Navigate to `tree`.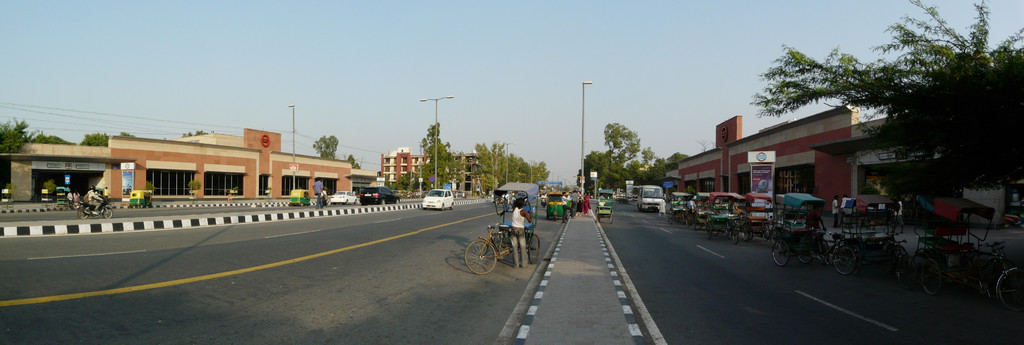
Navigation target: {"left": 74, "top": 131, "right": 138, "bottom": 147}.
